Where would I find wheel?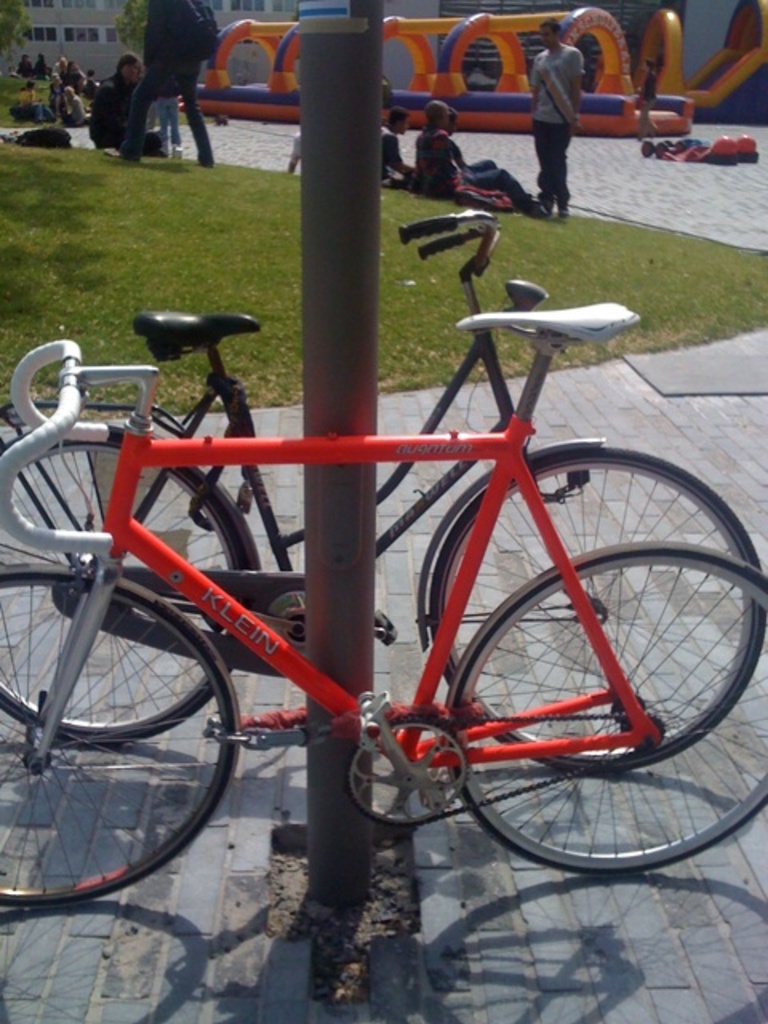
At rect(379, 16, 434, 93).
